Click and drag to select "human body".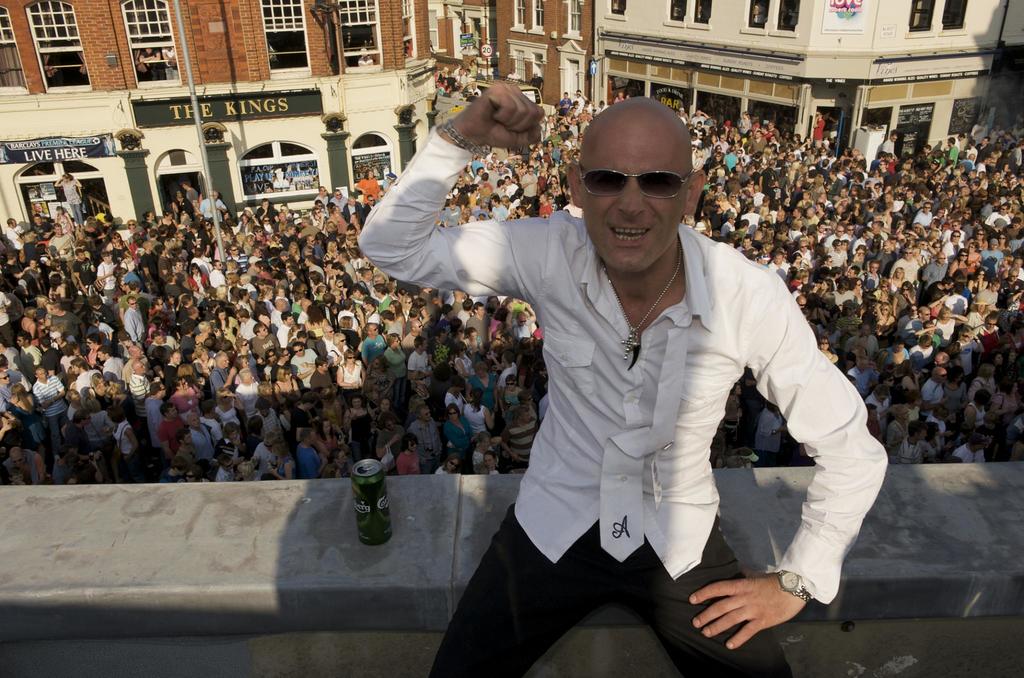
Selection: <bbox>164, 238, 173, 245</bbox>.
